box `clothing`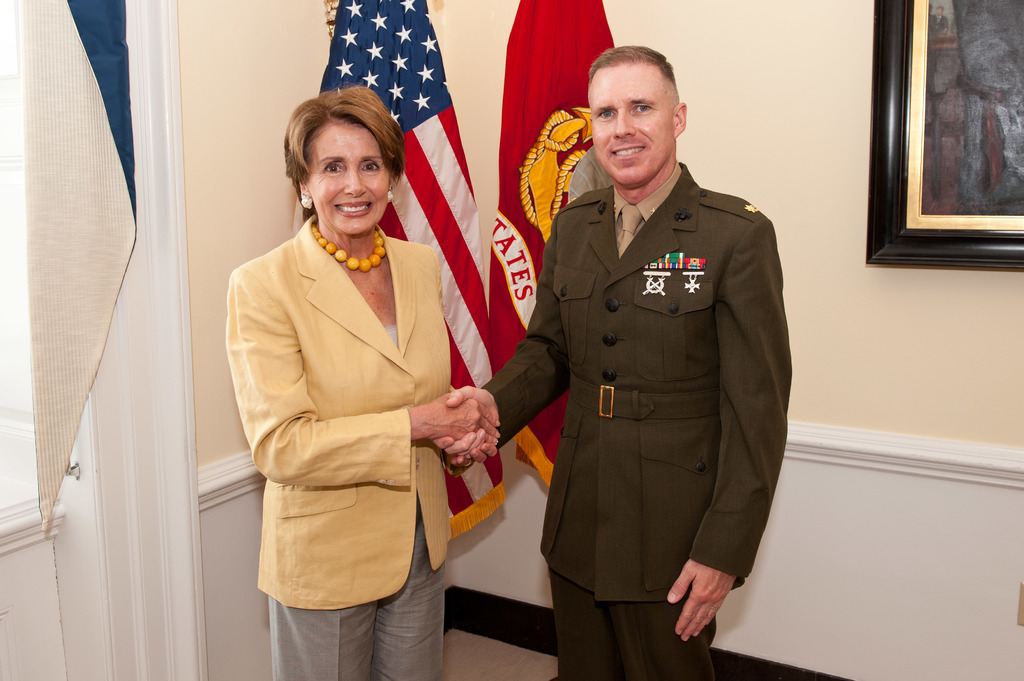
bbox(223, 216, 454, 680)
